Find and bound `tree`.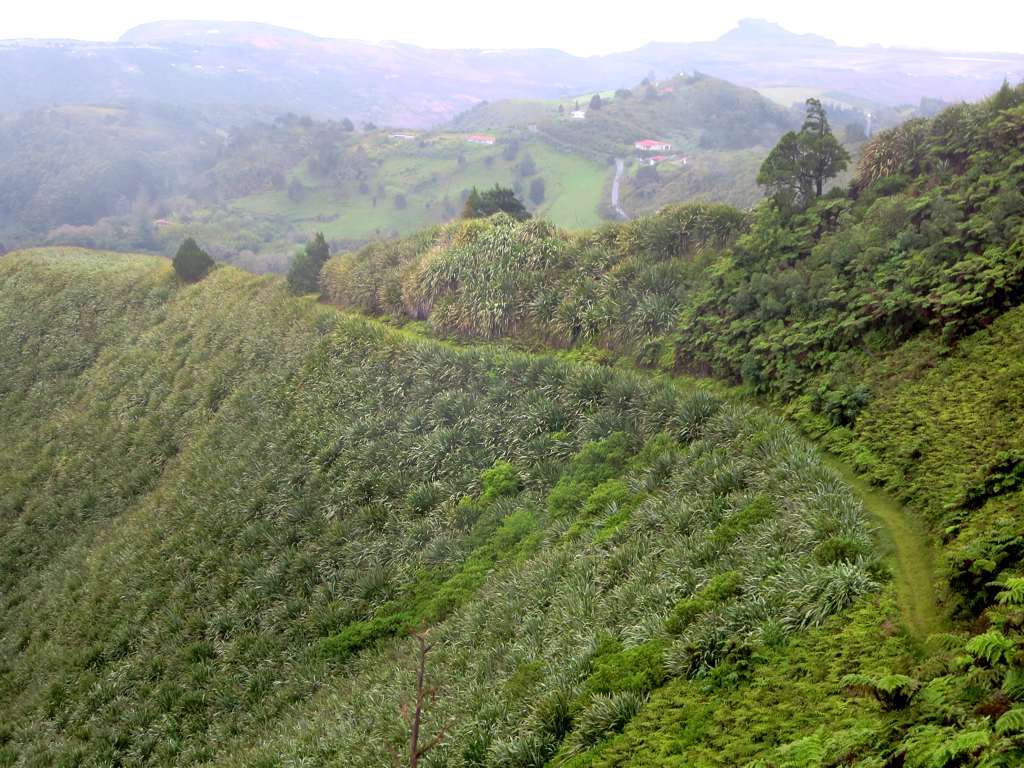
Bound: locate(284, 233, 334, 292).
